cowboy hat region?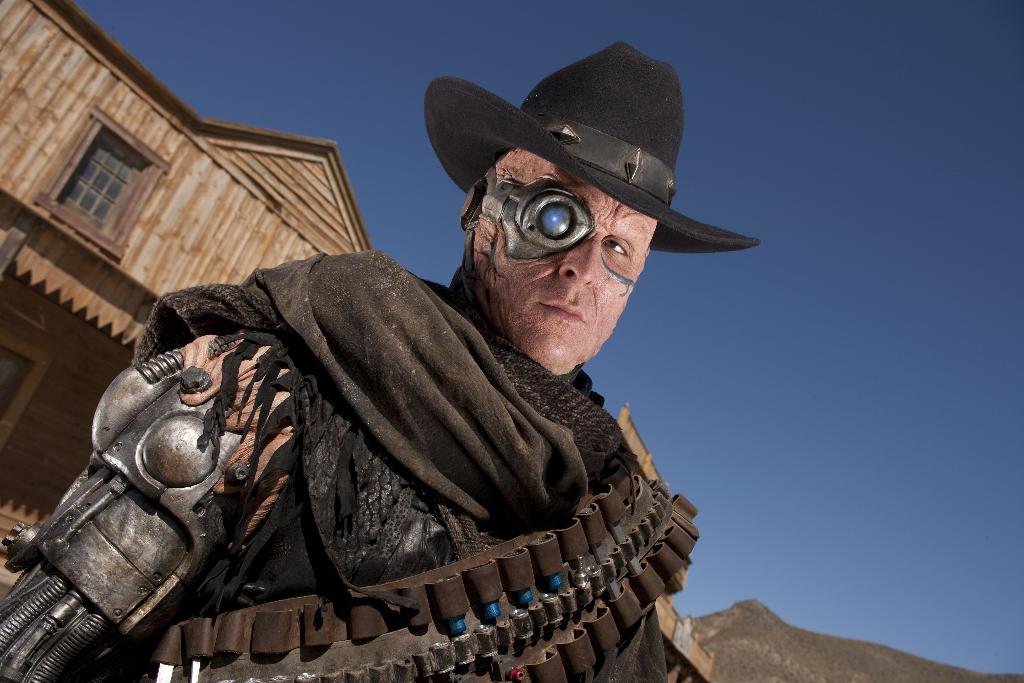
426/35/754/249
